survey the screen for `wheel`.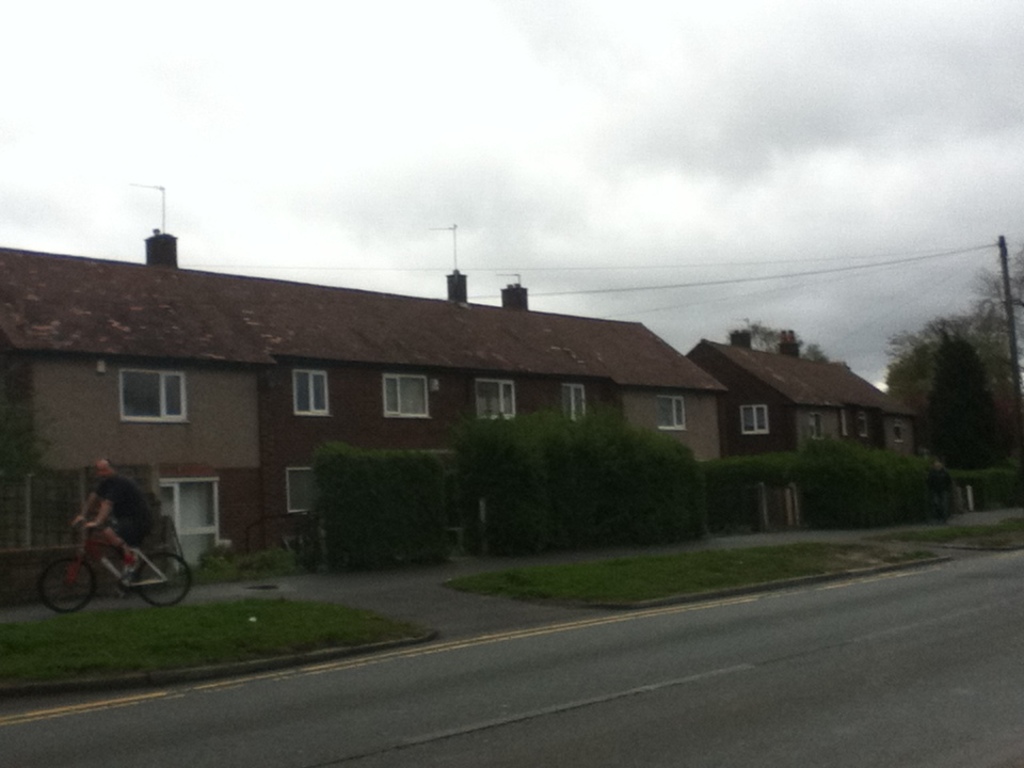
Survey found: {"left": 34, "top": 551, "right": 98, "bottom": 618}.
